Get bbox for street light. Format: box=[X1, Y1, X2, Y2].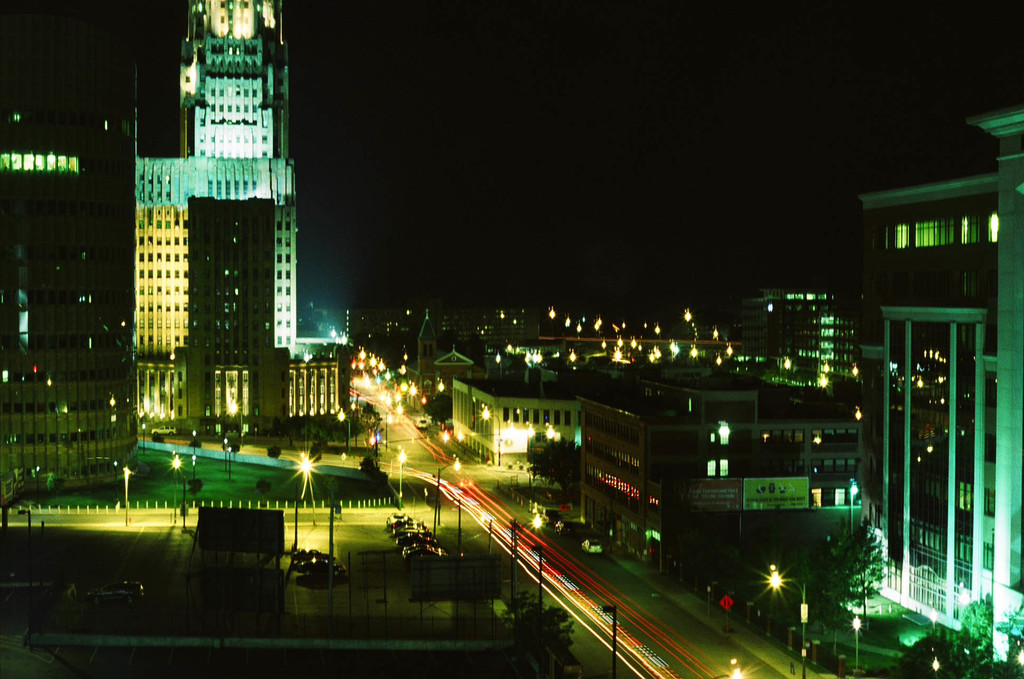
box=[223, 439, 226, 474].
